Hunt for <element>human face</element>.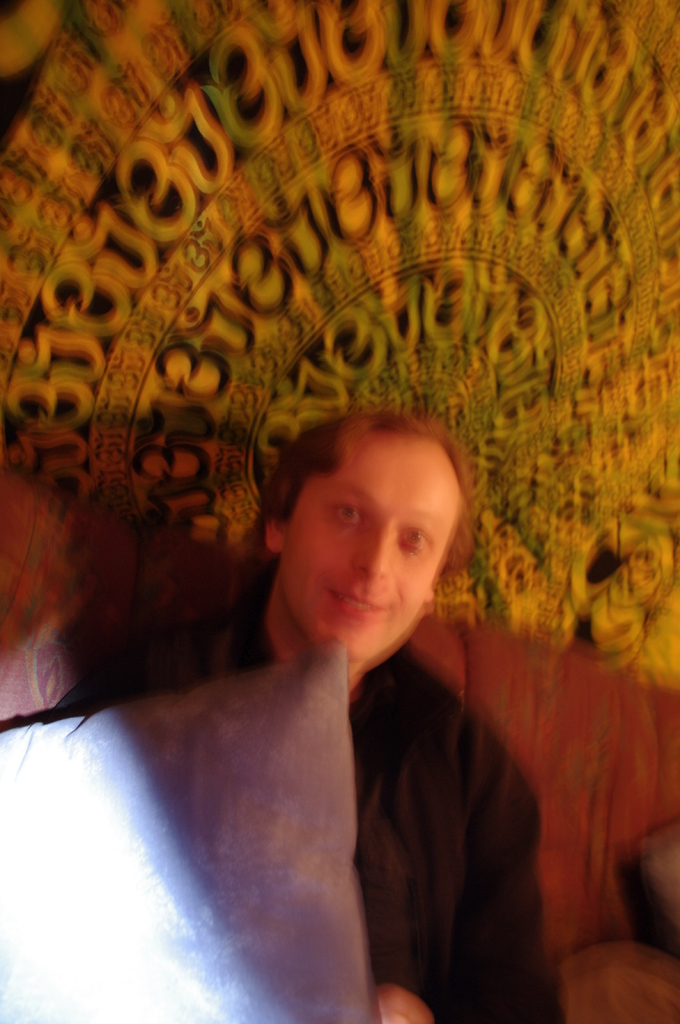
Hunted down at (281,445,458,659).
